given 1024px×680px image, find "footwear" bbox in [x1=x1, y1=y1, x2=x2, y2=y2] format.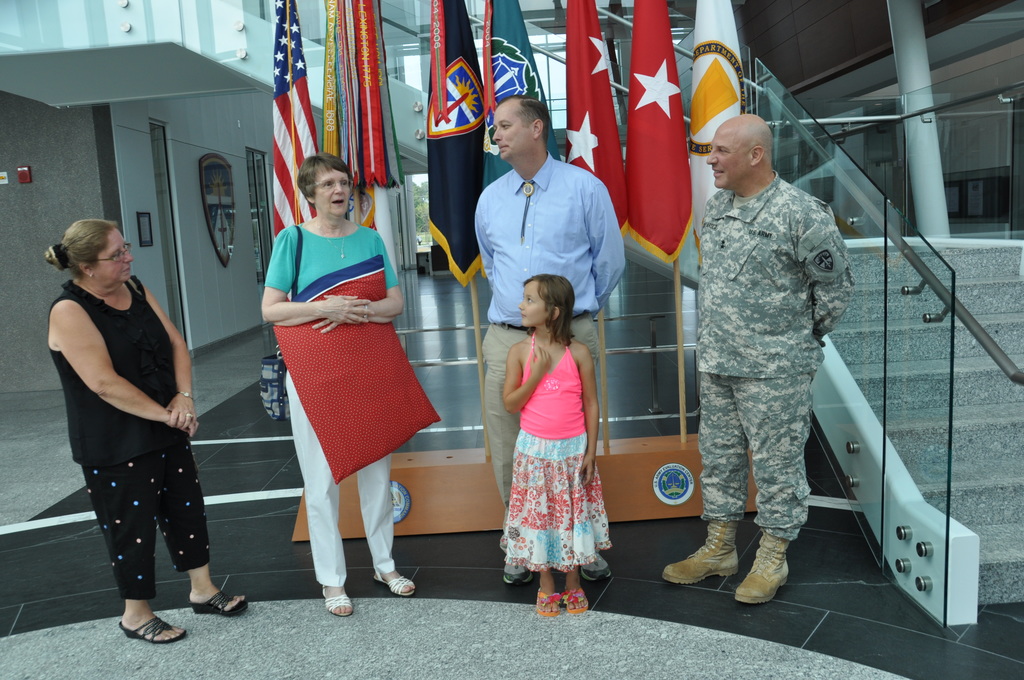
[x1=536, y1=590, x2=559, y2=617].
